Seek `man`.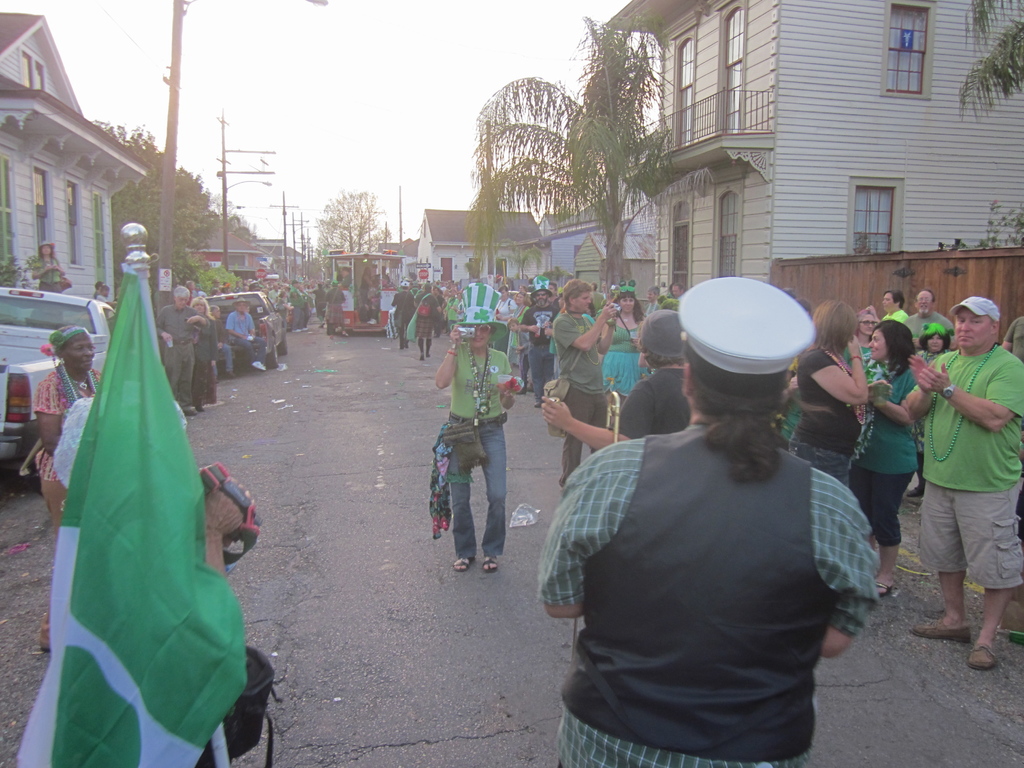
[145,282,216,422].
